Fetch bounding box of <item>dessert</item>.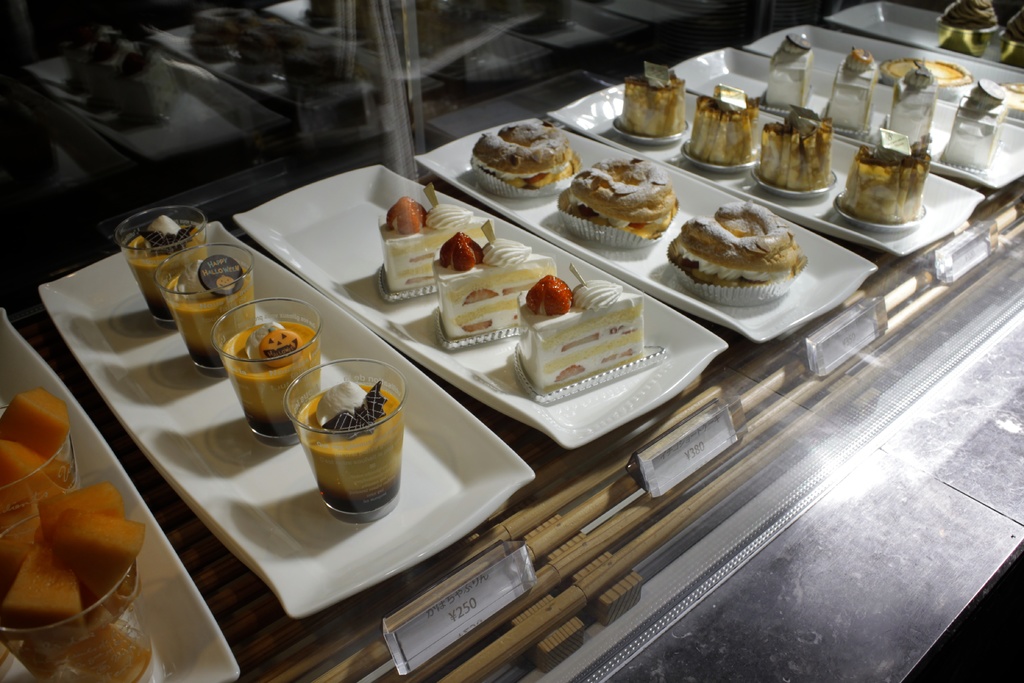
Bbox: select_region(431, 233, 575, 331).
